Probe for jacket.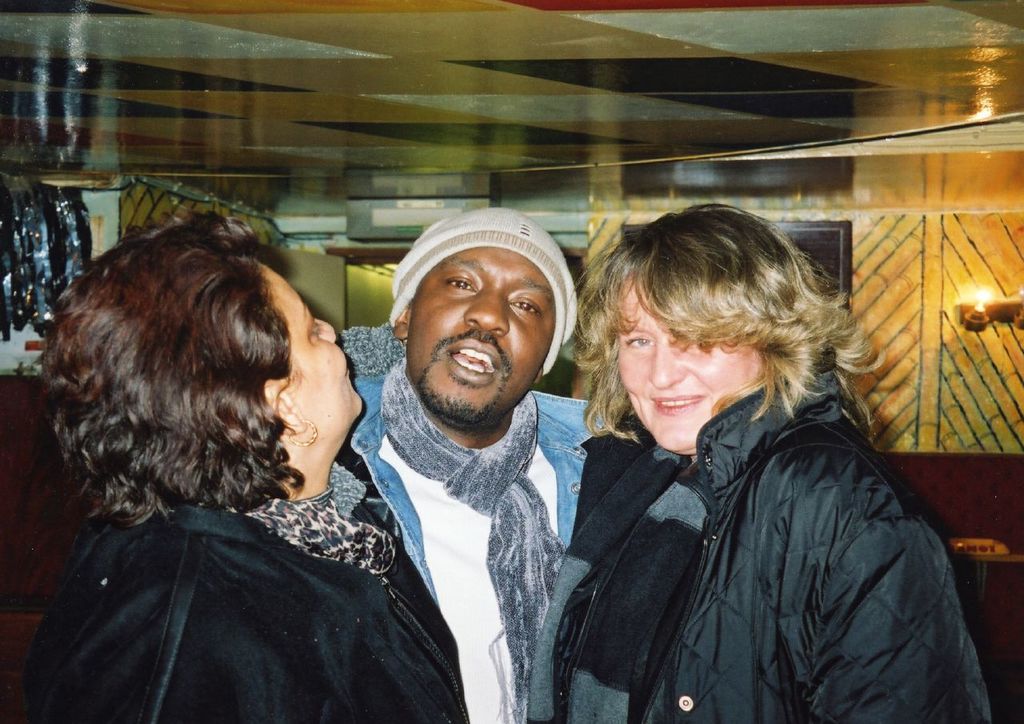
Probe result: l=17, t=487, r=472, b=723.
